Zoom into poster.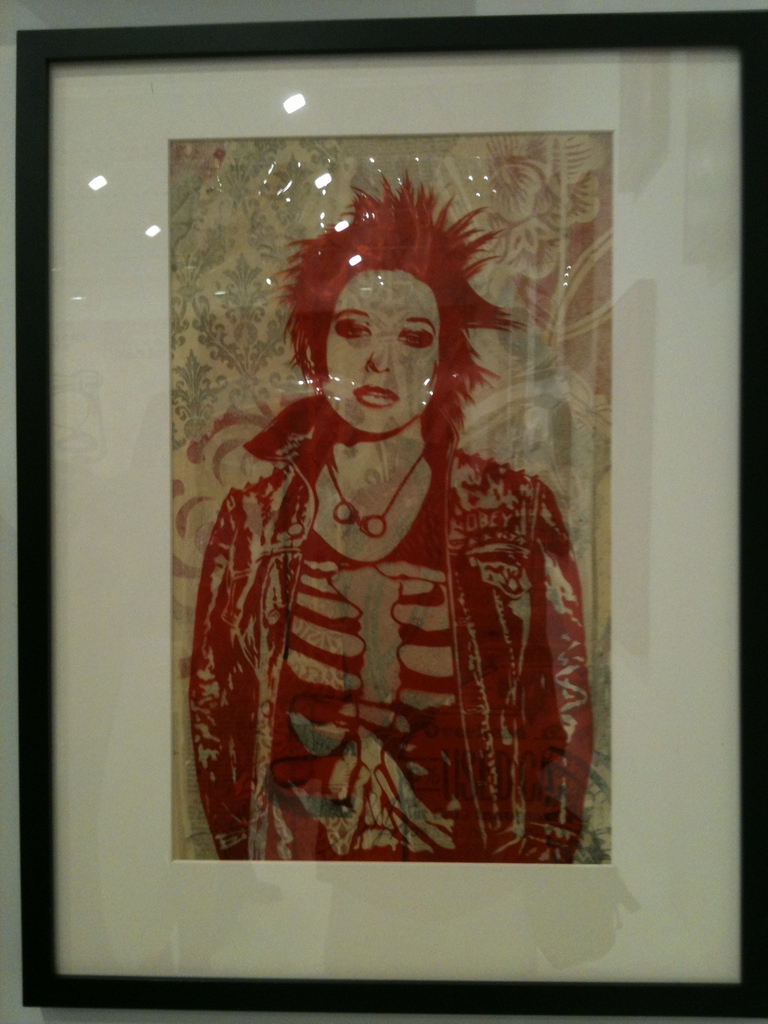
Zoom target: [left=166, top=131, right=611, bottom=862].
